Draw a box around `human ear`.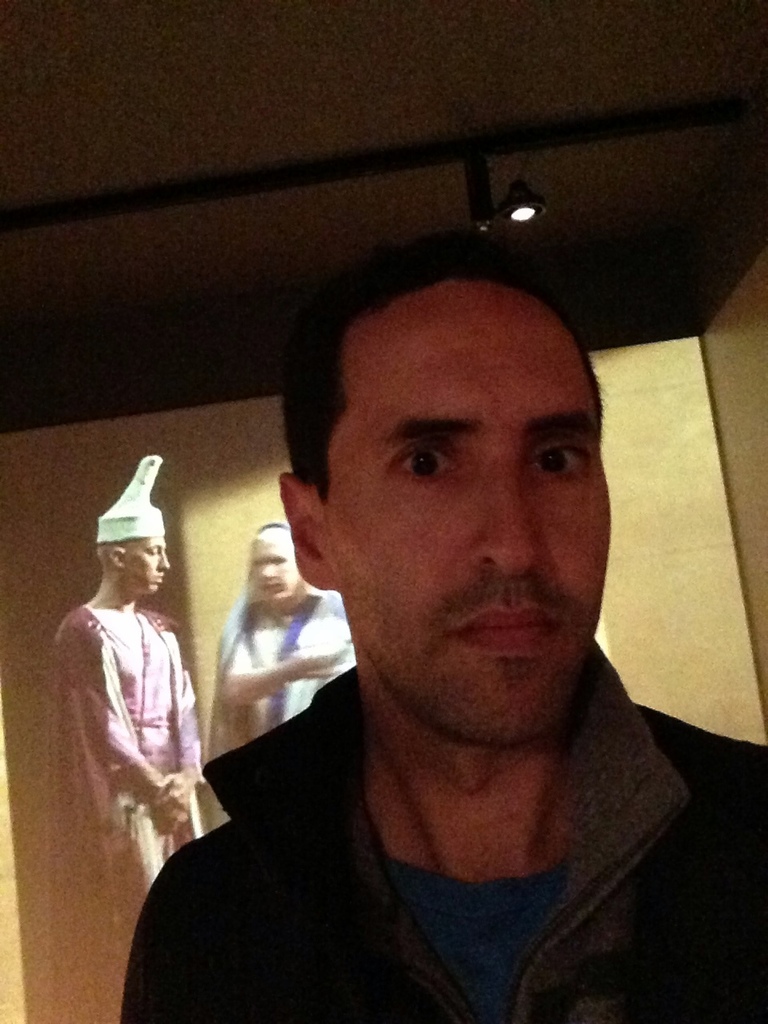
(276,471,338,592).
